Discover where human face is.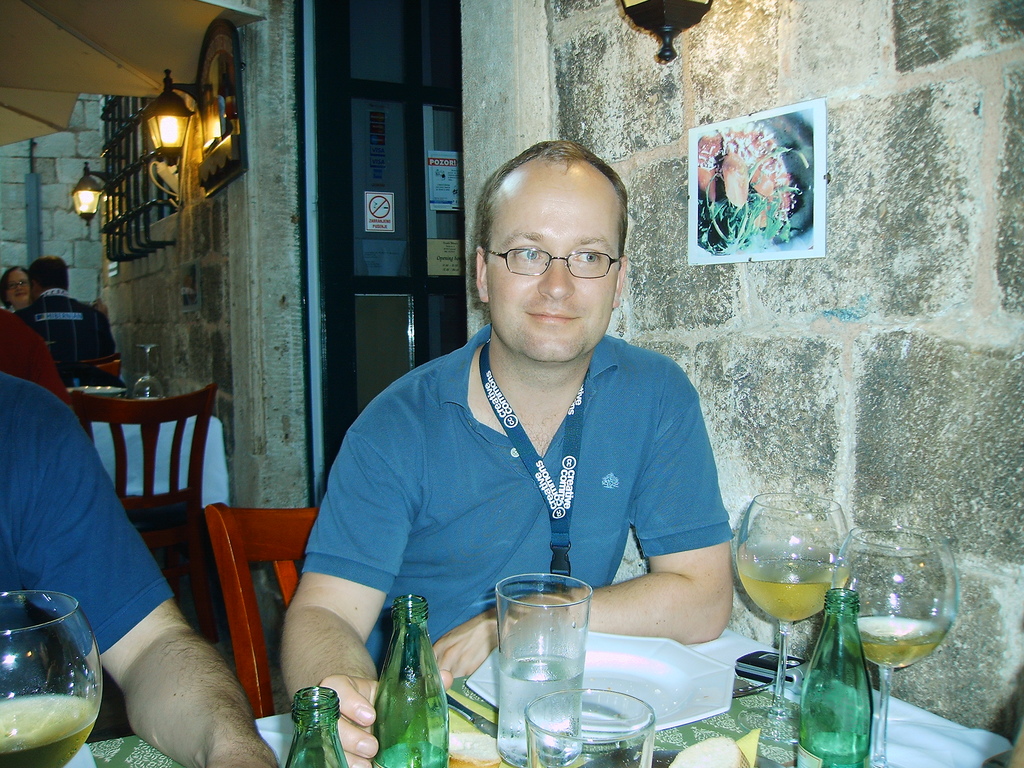
Discovered at BBox(4, 265, 31, 301).
